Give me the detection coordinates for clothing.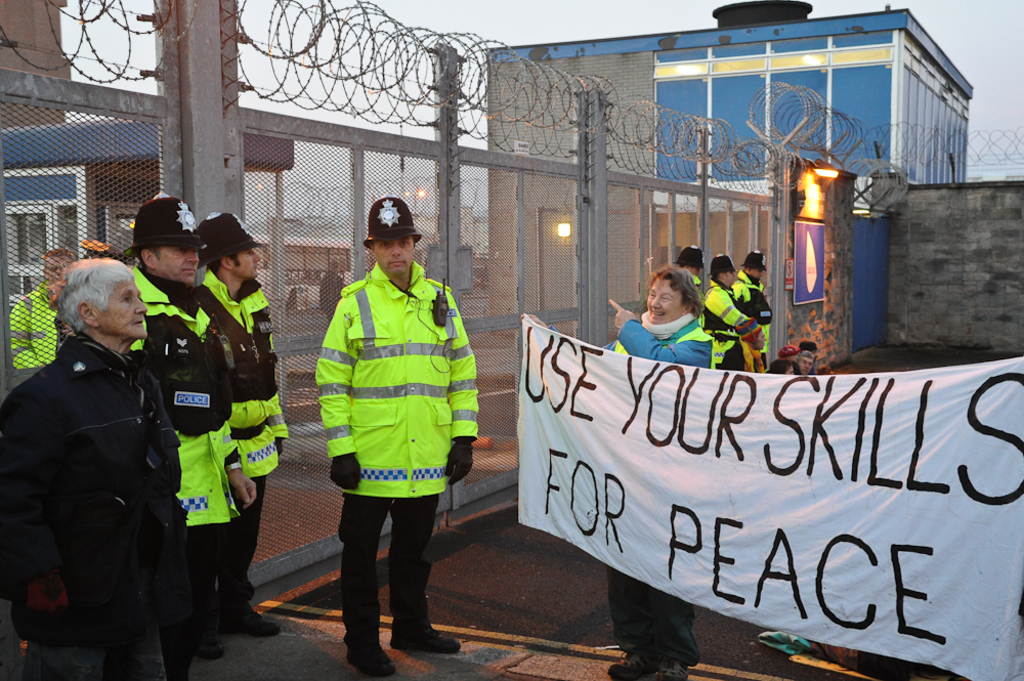
locate(11, 284, 62, 368).
